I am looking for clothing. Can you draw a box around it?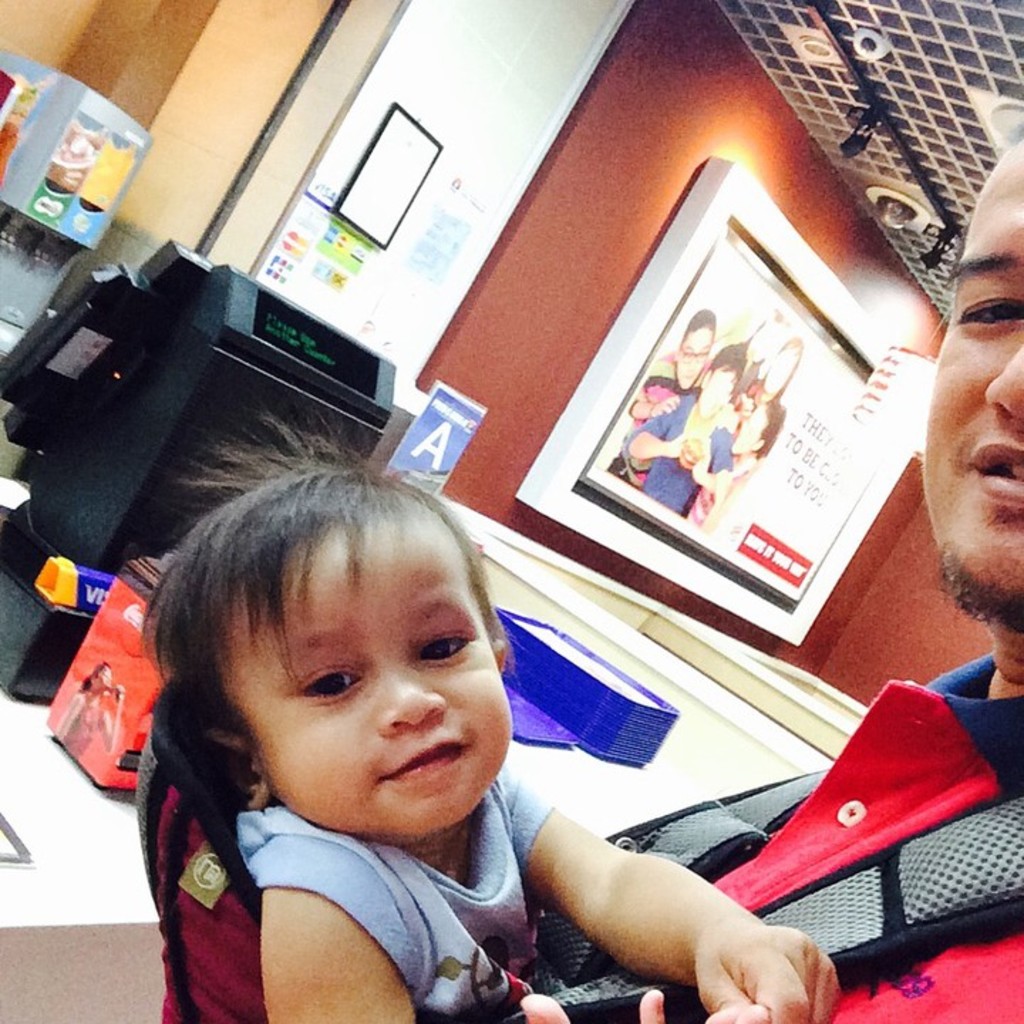
Sure, the bounding box is 228/794/550/1014.
